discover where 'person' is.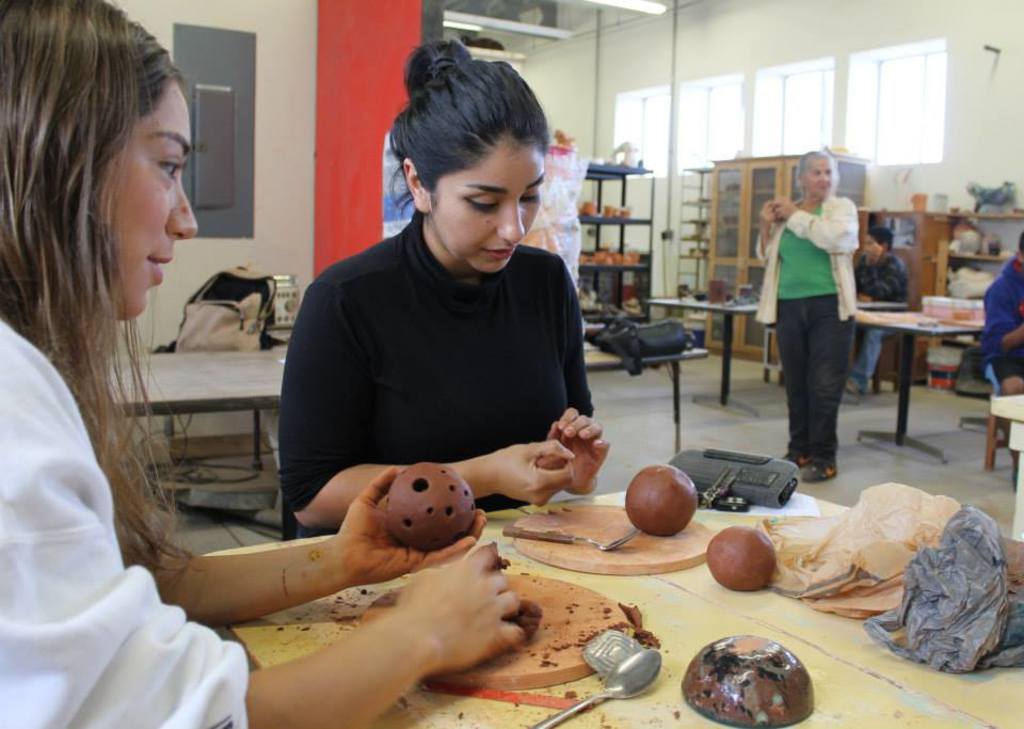
Discovered at {"x1": 846, "y1": 219, "x2": 912, "y2": 395}.
